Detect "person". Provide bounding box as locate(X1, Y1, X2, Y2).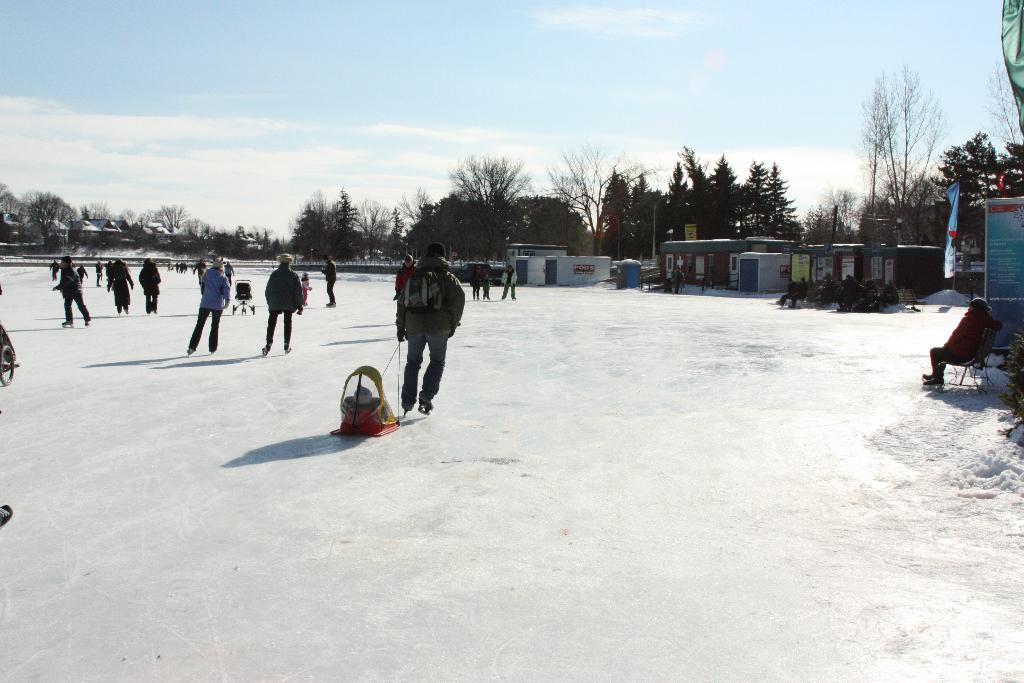
locate(481, 273, 492, 300).
